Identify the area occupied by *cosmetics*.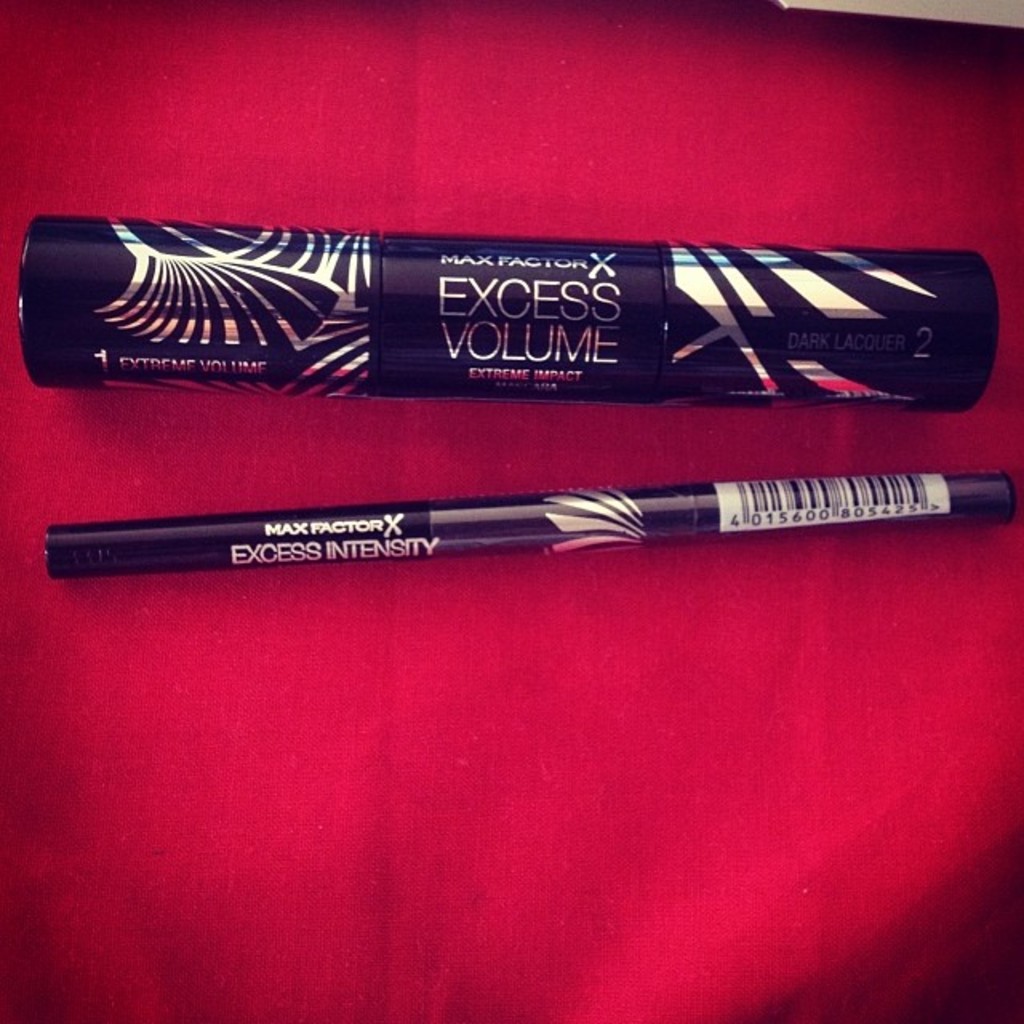
Area: region(27, 232, 1022, 454).
